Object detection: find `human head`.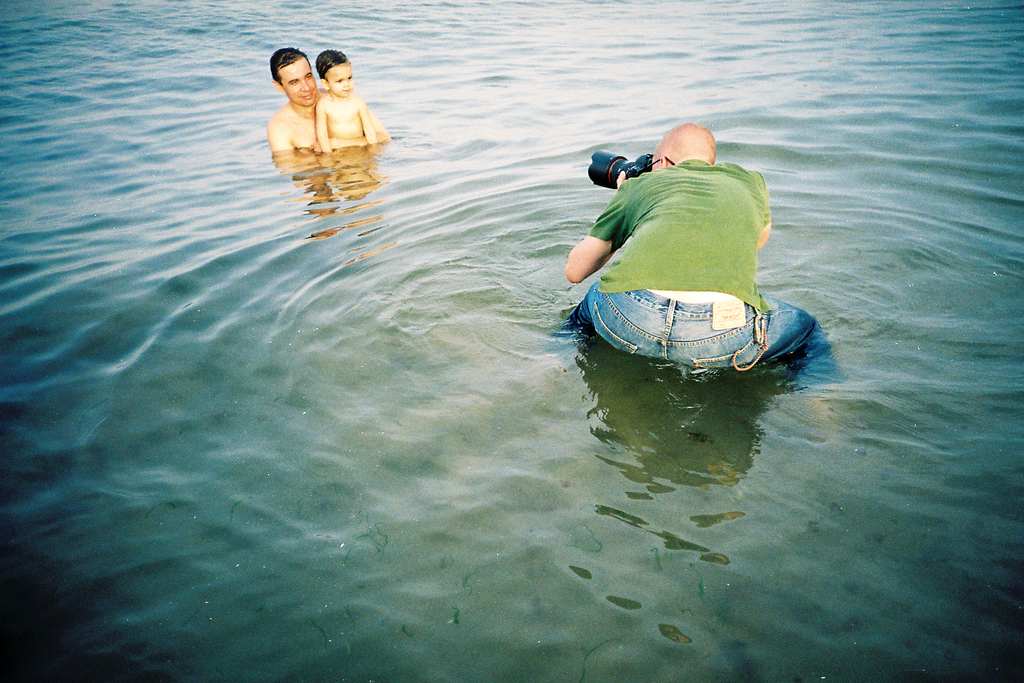
{"left": 660, "top": 116, "right": 736, "bottom": 170}.
